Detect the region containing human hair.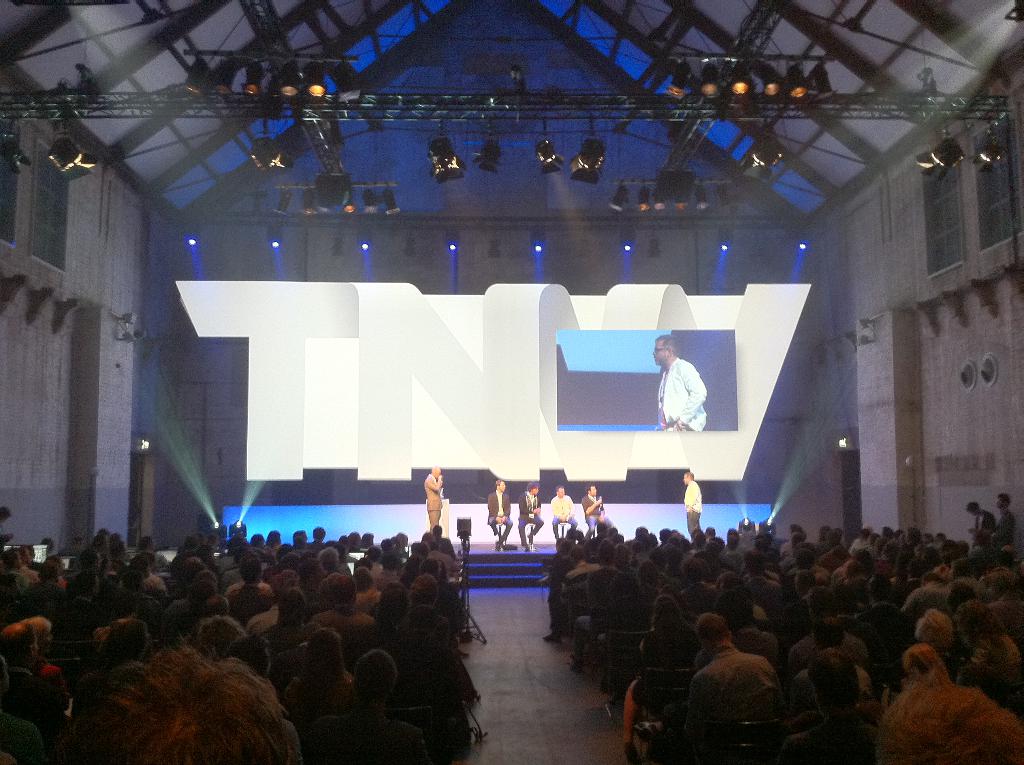
bbox=[657, 334, 678, 360].
